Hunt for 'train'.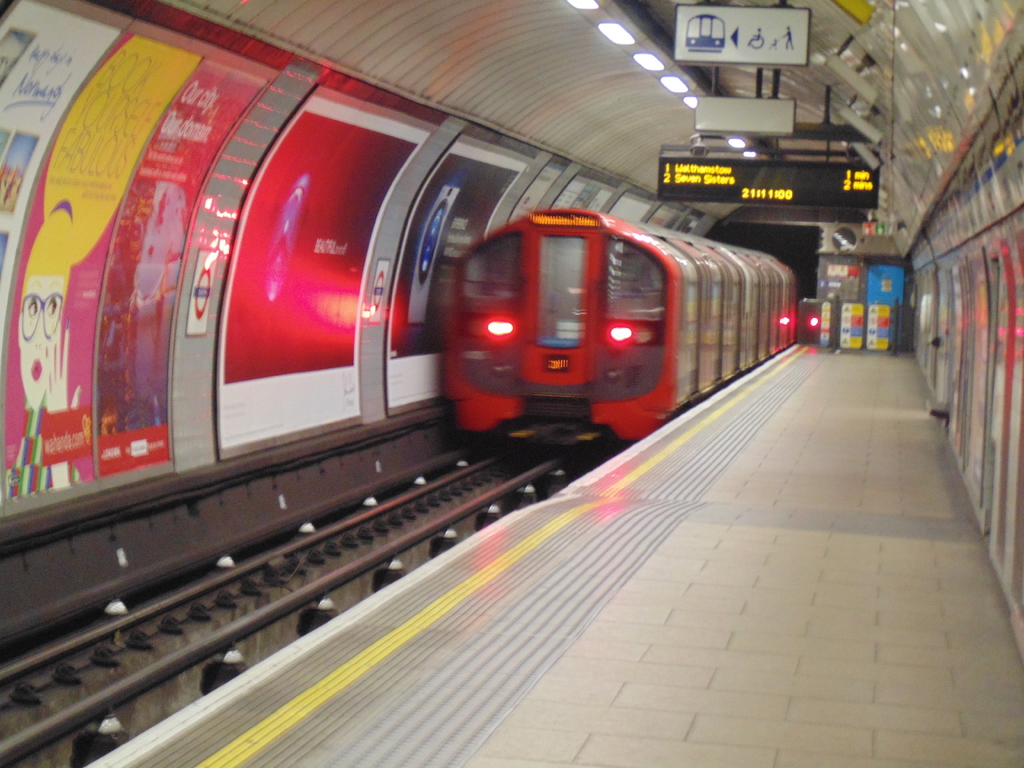
Hunted down at Rect(442, 209, 794, 459).
